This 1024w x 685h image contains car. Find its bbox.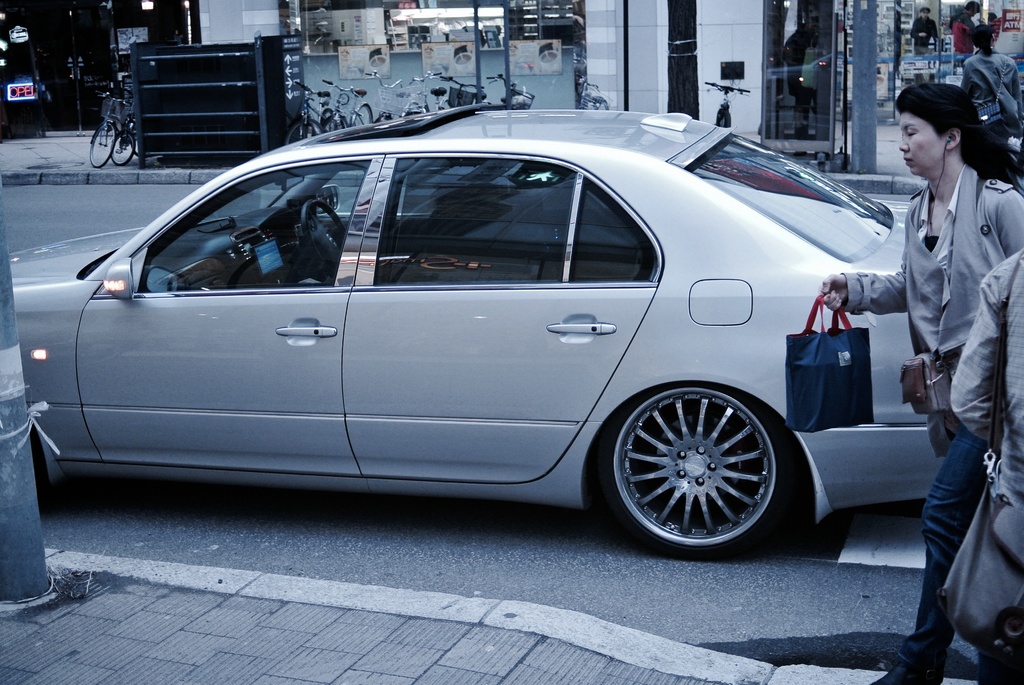
15/85/981/562.
